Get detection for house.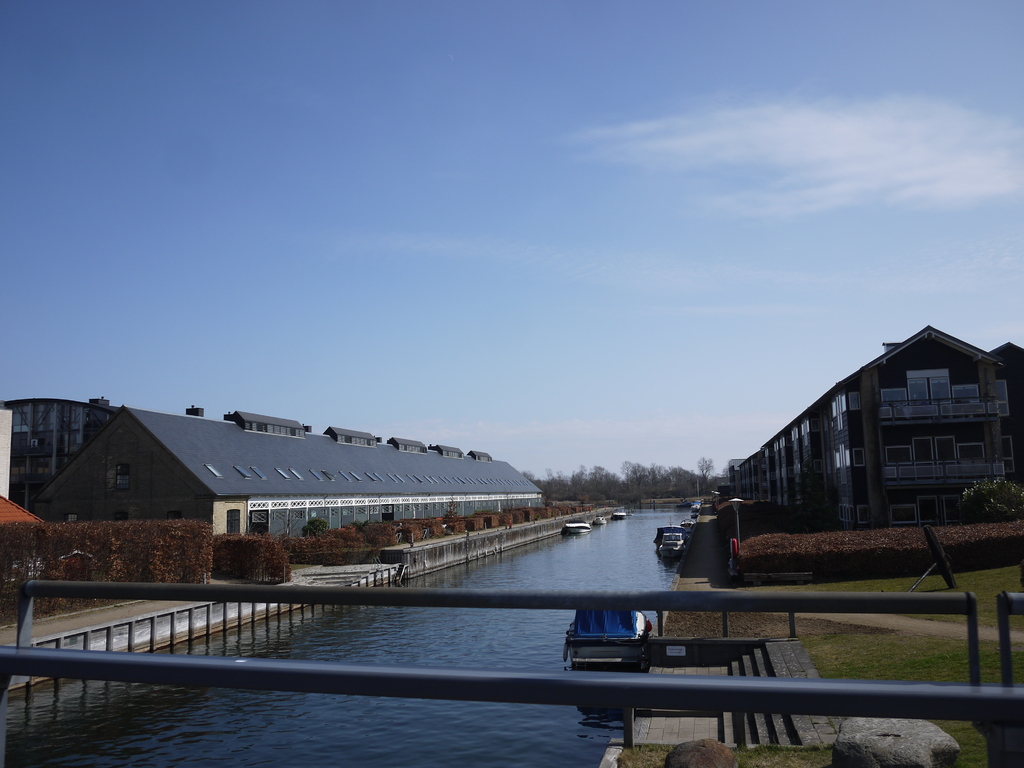
Detection: x1=723 y1=316 x2=1023 y2=539.
